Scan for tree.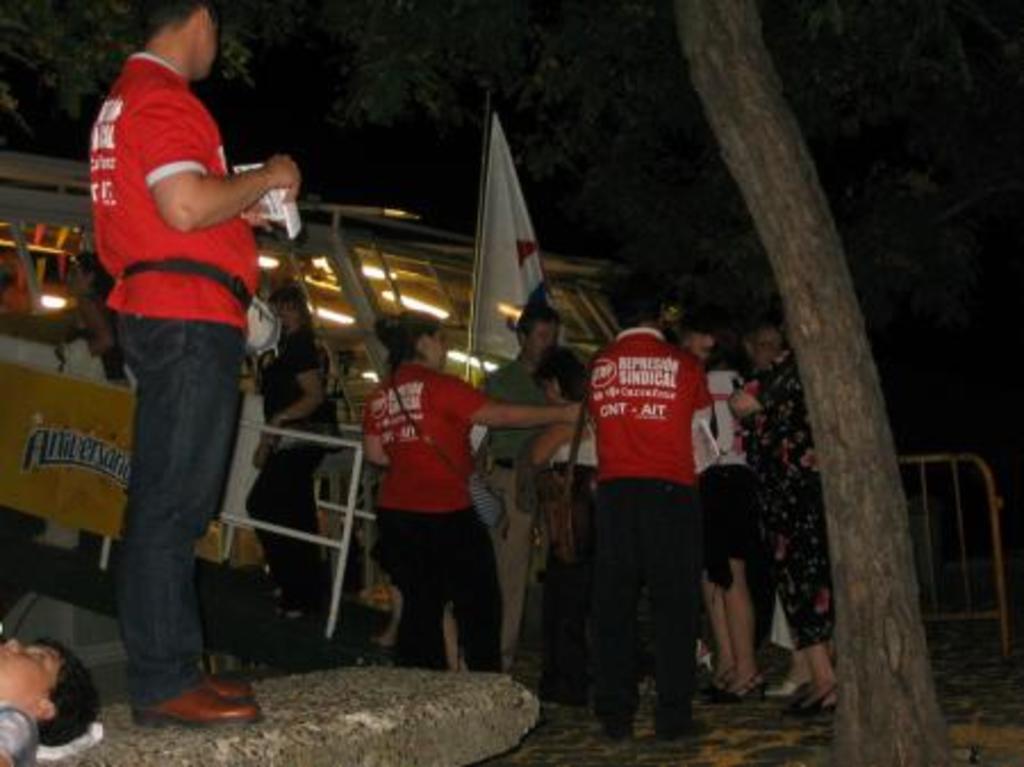
Scan result: {"left": 0, "top": 0, "right": 960, "bottom": 765}.
